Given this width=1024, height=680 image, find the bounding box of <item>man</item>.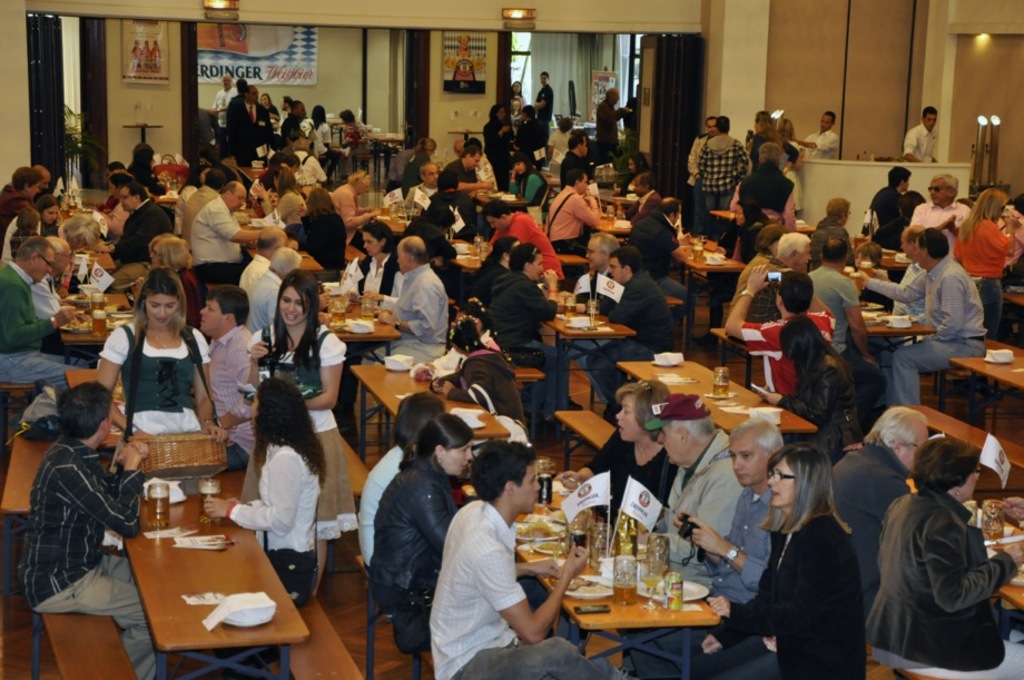
x1=184 y1=167 x2=235 y2=254.
